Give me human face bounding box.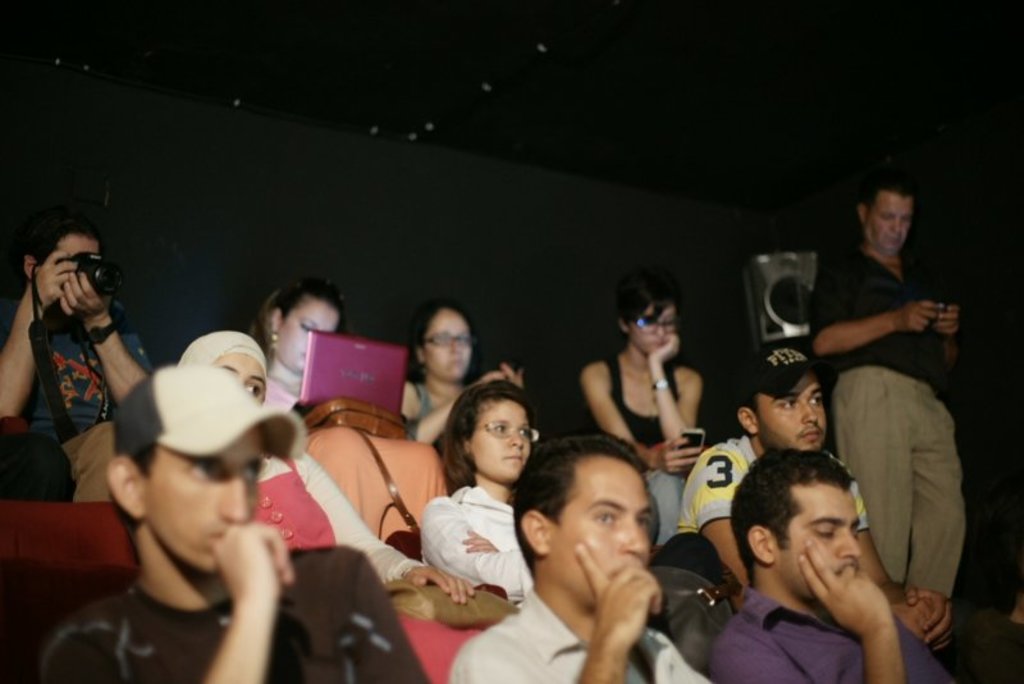
[465,395,536,485].
